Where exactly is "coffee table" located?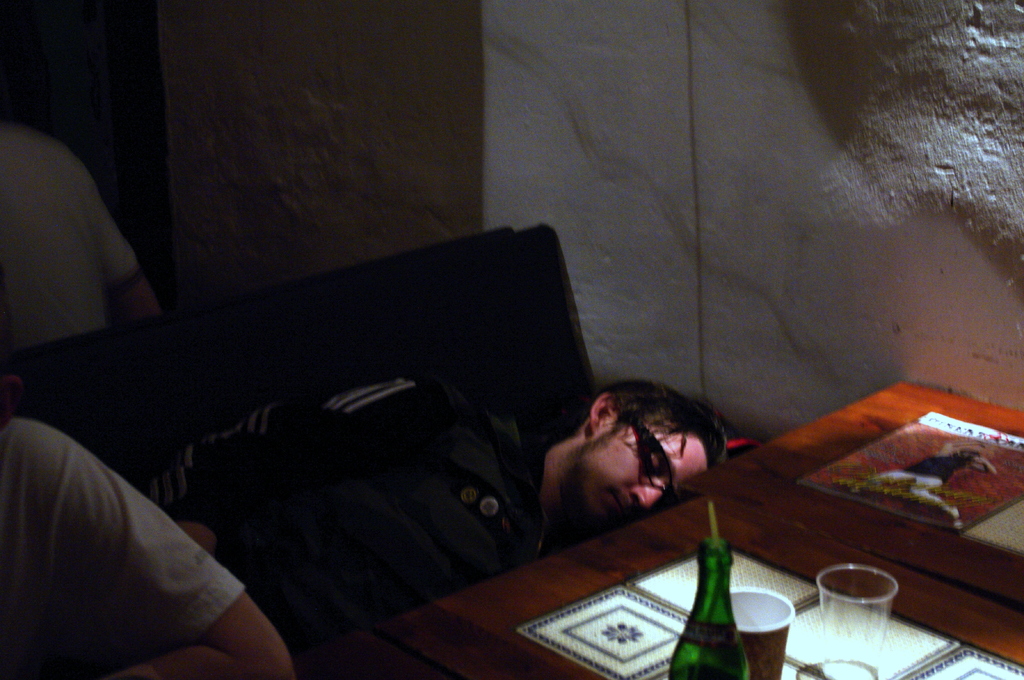
Its bounding box is BBox(378, 500, 1023, 679).
